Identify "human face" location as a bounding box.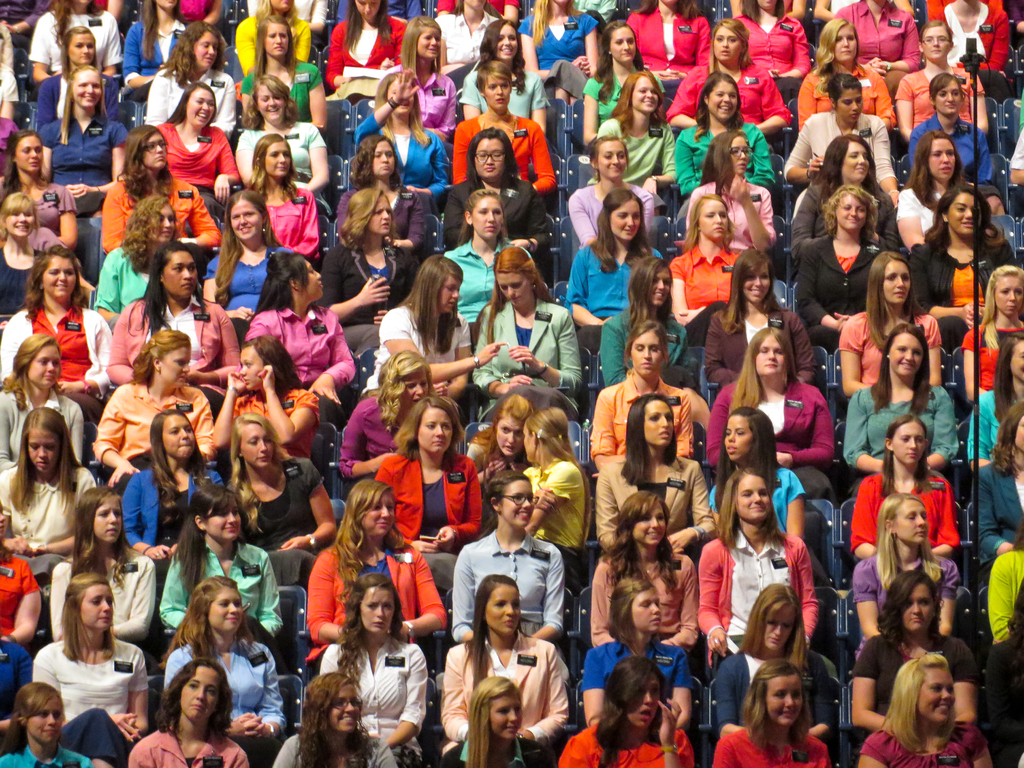
x1=632 y1=587 x2=656 y2=629.
